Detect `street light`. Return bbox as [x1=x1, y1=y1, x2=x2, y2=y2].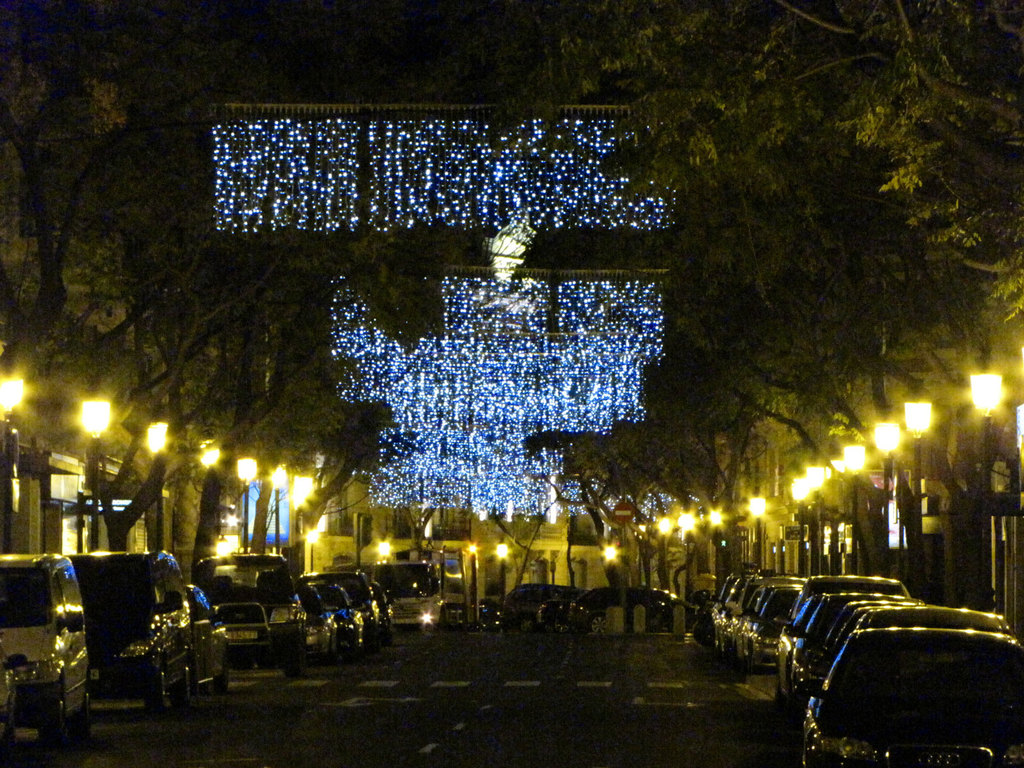
[x1=748, y1=493, x2=765, y2=573].
